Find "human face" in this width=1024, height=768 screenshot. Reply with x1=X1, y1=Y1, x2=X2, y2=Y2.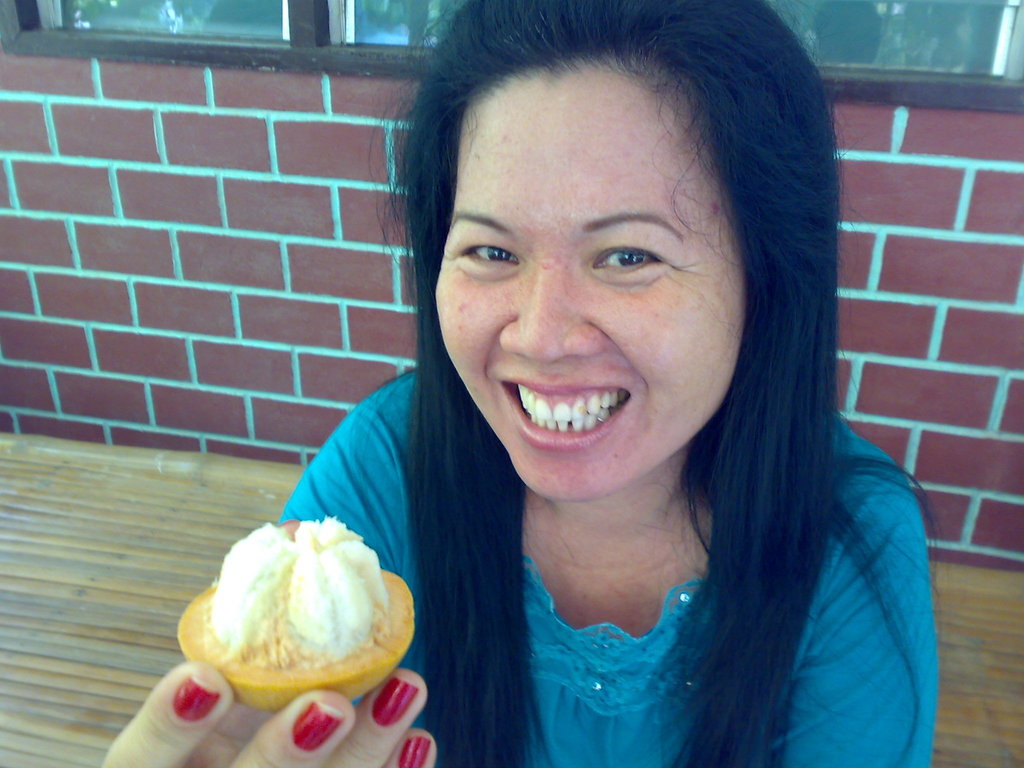
x1=438, y1=63, x2=739, y2=497.
